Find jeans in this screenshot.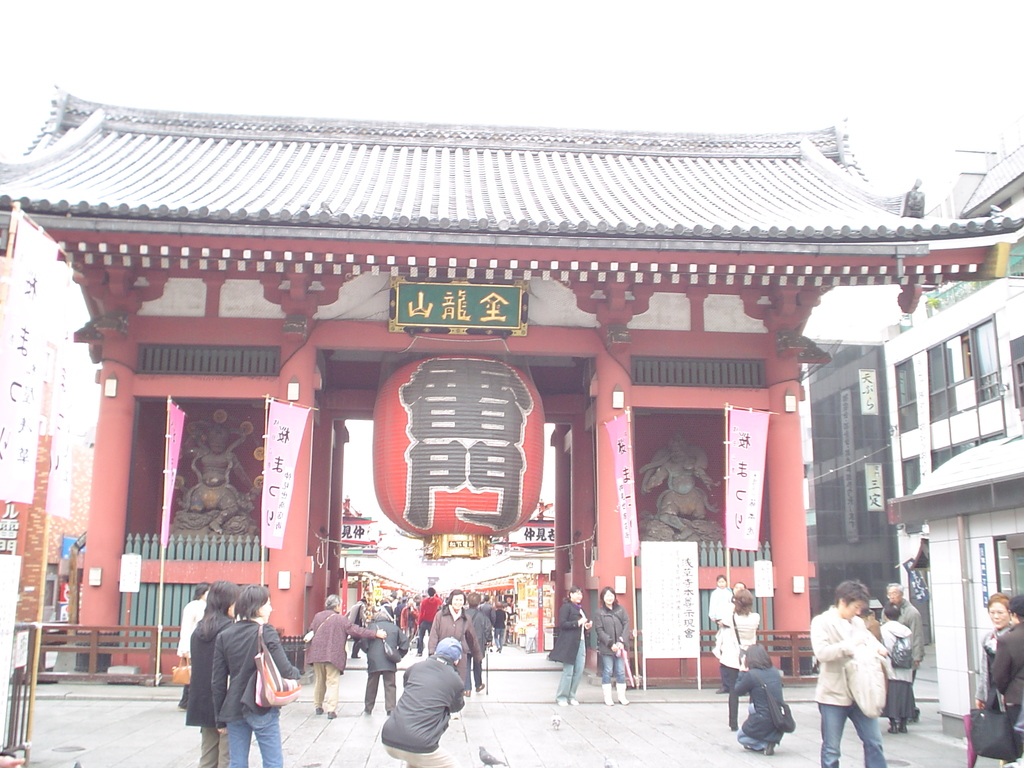
The bounding box for jeans is 813:700:890:767.
